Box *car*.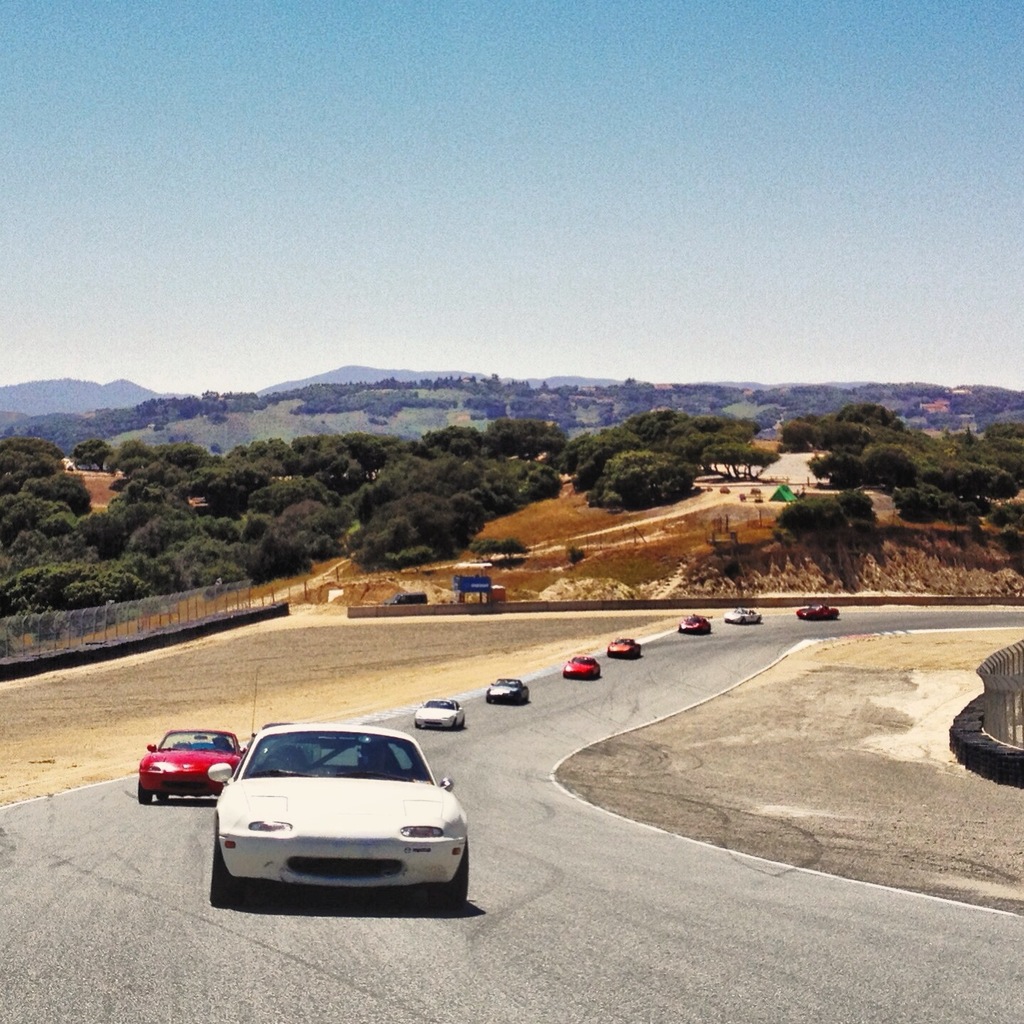
{"left": 675, "top": 611, "right": 712, "bottom": 634}.
